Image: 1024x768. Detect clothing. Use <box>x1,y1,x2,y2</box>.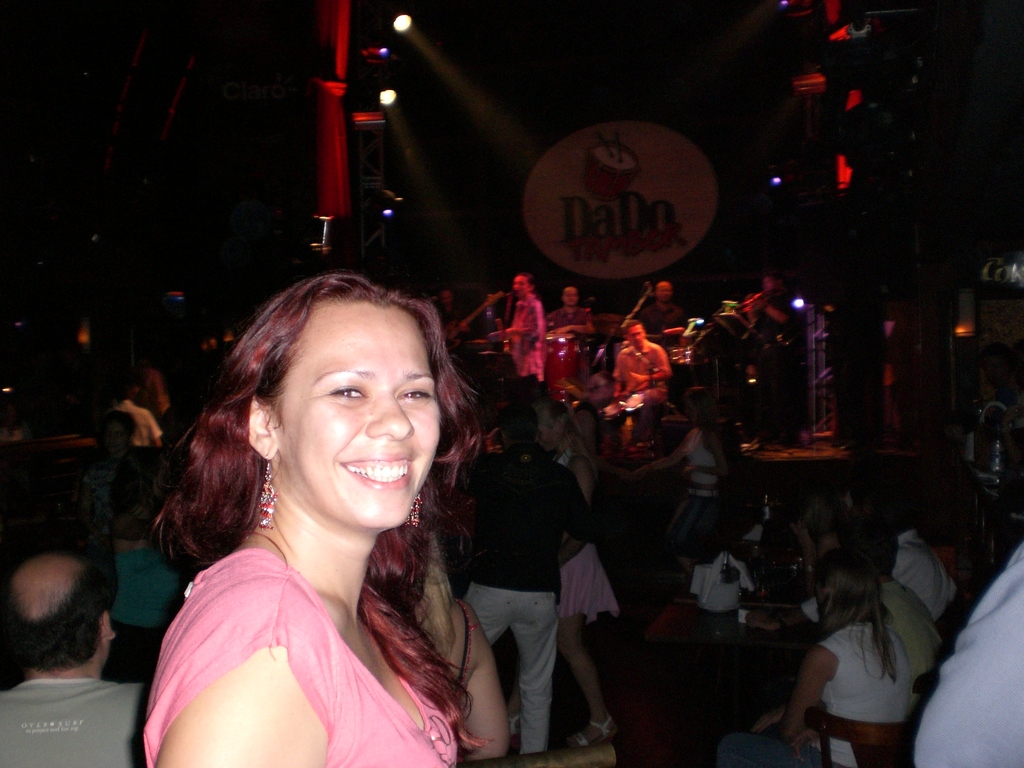
<box>550,306,591,338</box>.
